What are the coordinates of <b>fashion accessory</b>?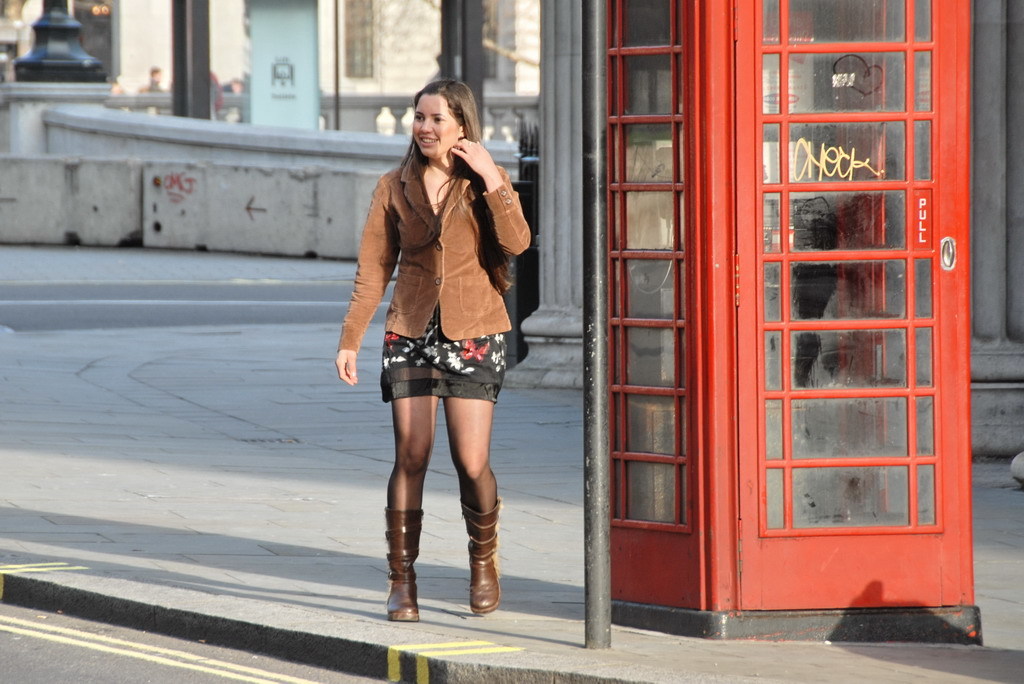
(458, 502, 503, 617).
